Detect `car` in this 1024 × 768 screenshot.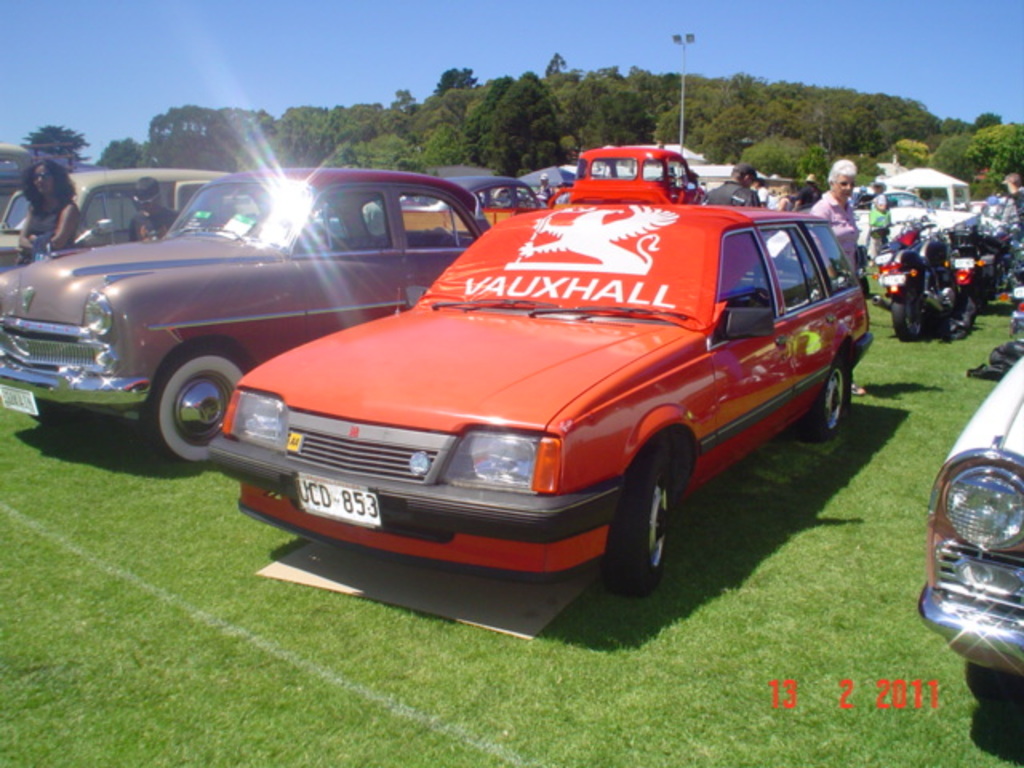
Detection: (x1=398, y1=173, x2=546, y2=208).
